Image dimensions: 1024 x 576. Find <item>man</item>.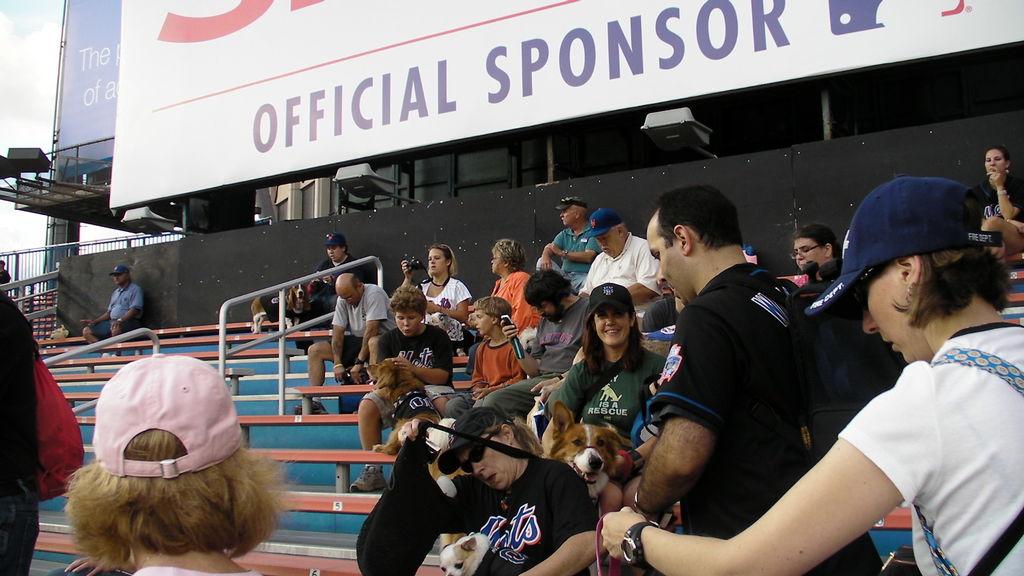
x1=529, y1=194, x2=602, y2=298.
